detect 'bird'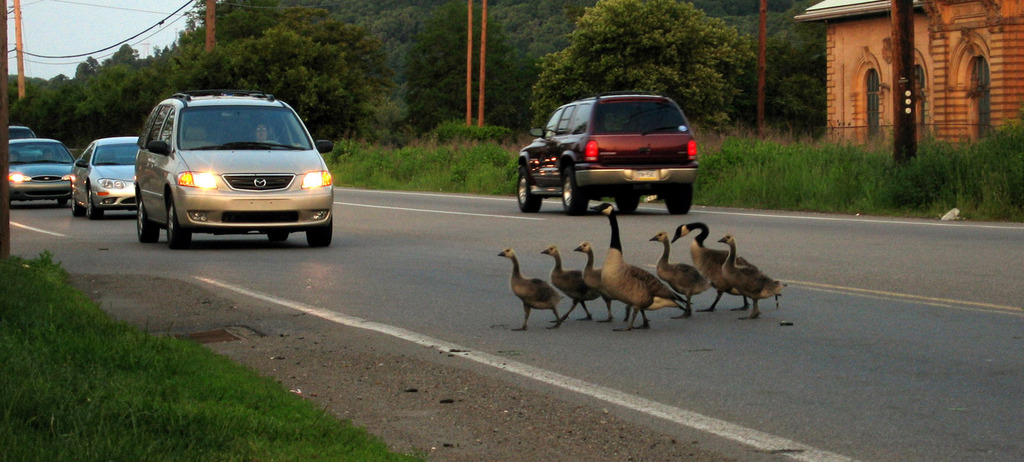
l=494, t=243, r=572, b=332
